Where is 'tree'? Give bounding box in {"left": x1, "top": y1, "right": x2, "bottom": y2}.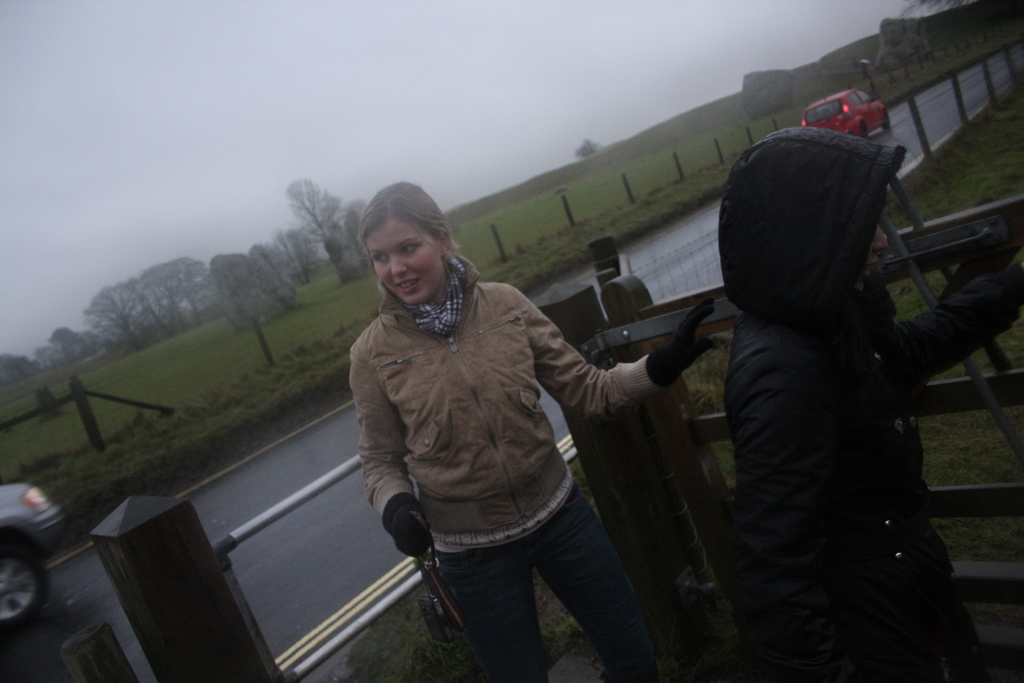
{"left": 338, "top": 199, "right": 372, "bottom": 272}.
